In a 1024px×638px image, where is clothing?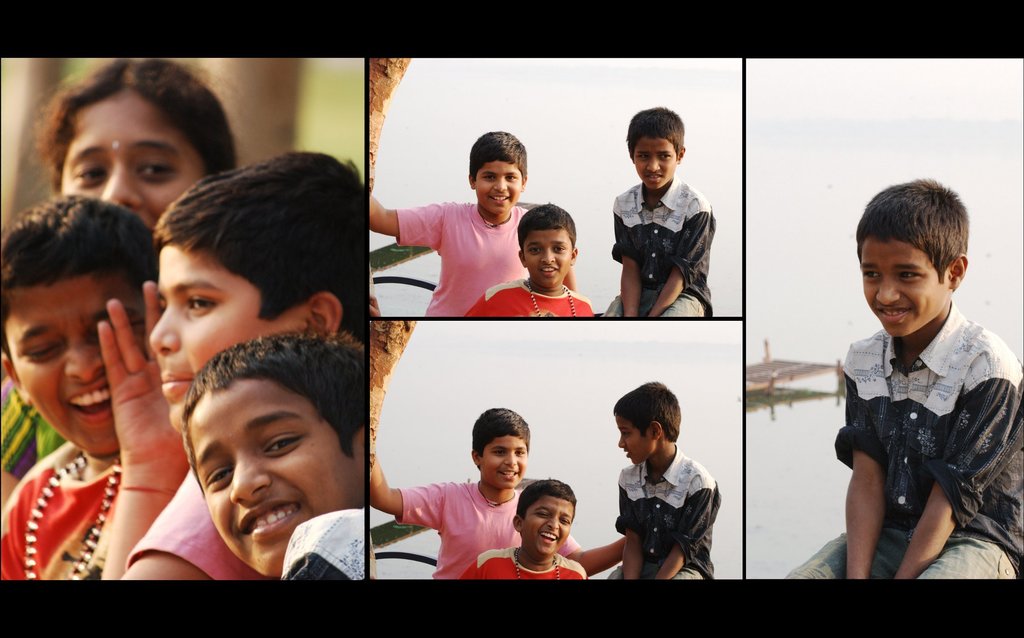
<region>456, 544, 589, 581</region>.
